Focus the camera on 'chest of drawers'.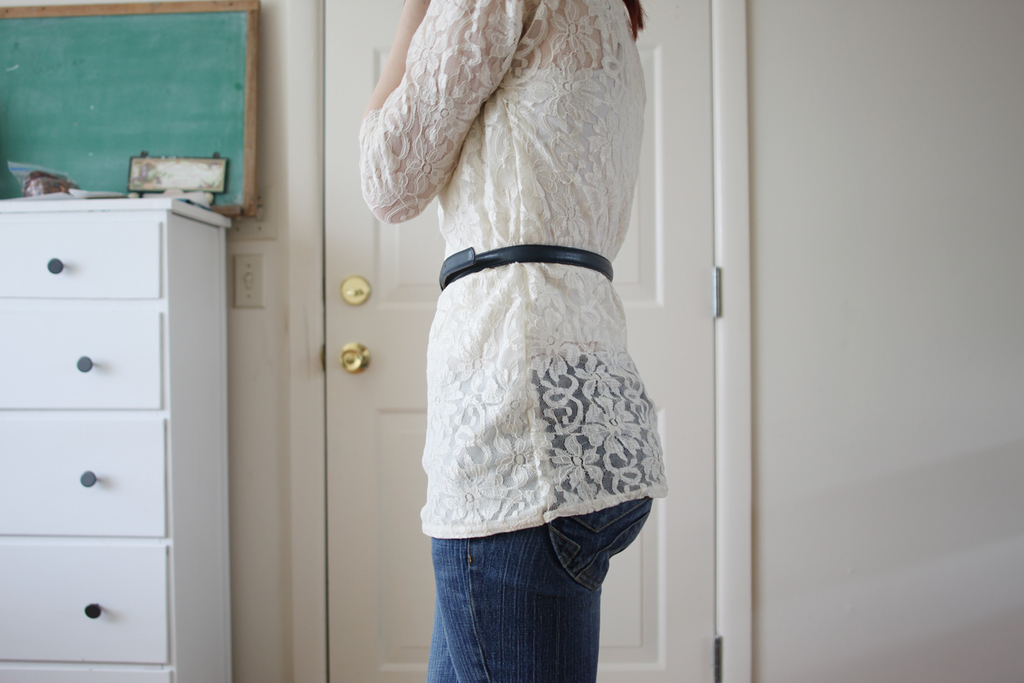
Focus region: Rect(4, 199, 233, 682).
